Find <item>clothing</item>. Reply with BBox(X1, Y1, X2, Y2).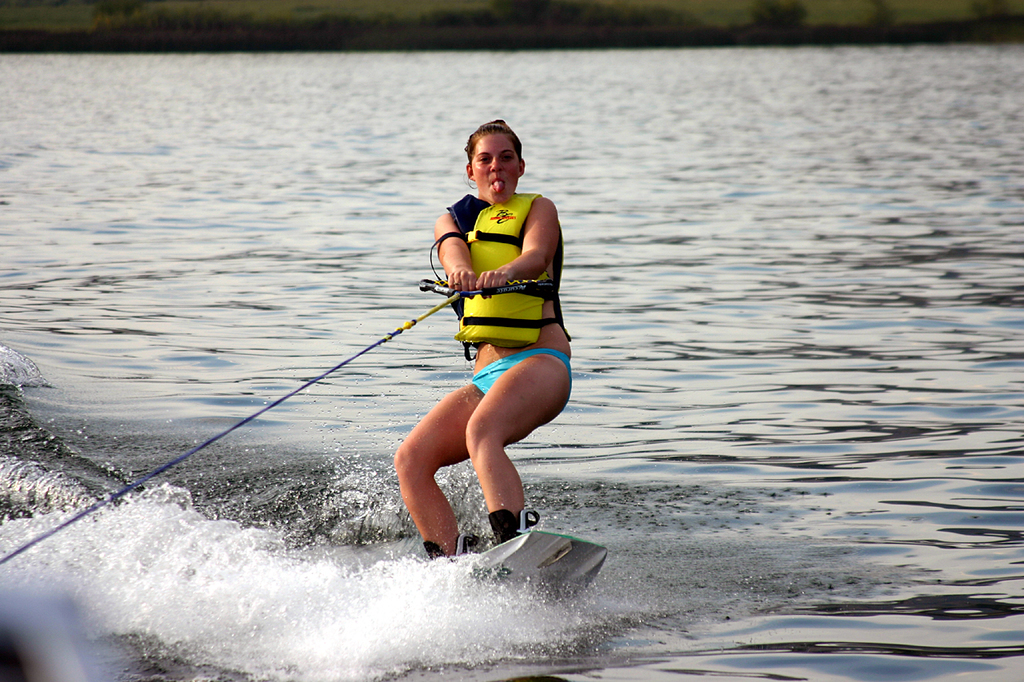
BBox(465, 348, 577, 403).
